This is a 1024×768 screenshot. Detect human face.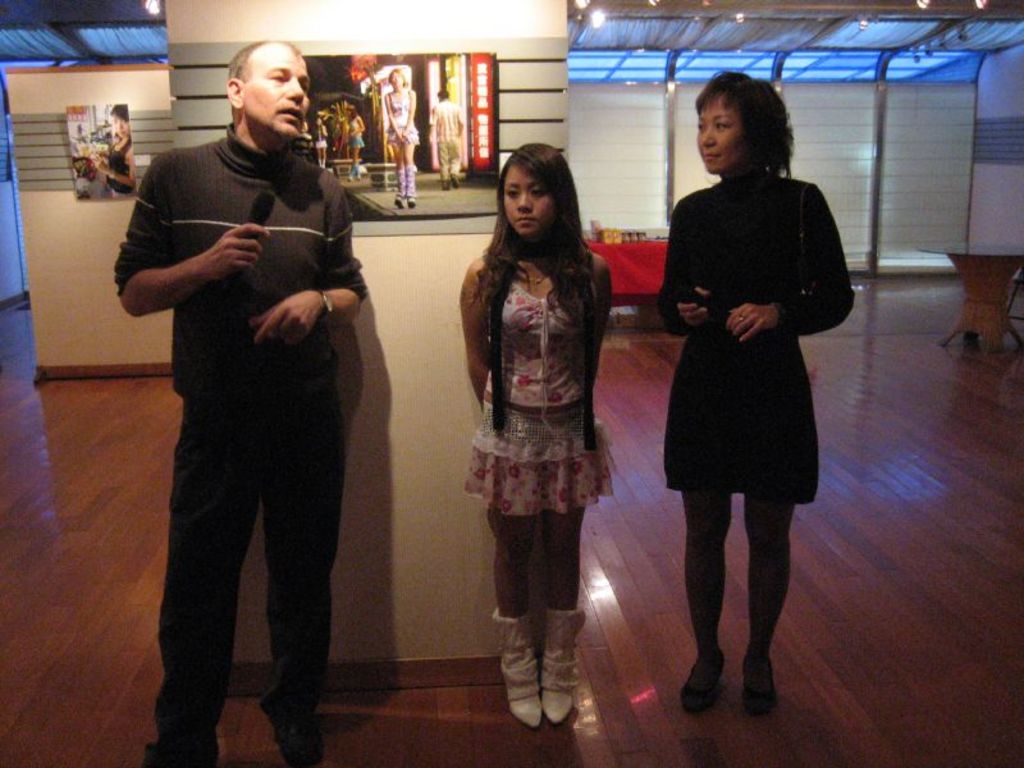
[x1=241, y1=50, x2=312, y2=141].
